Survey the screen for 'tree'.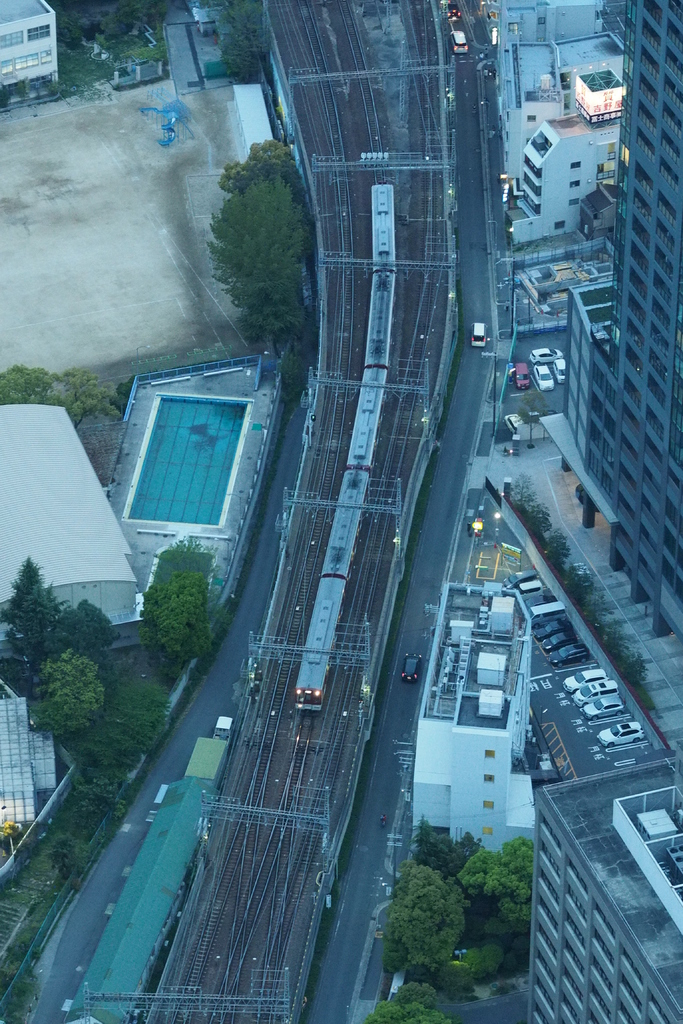
Survey found: Rect(0, 364, 124, 435).
